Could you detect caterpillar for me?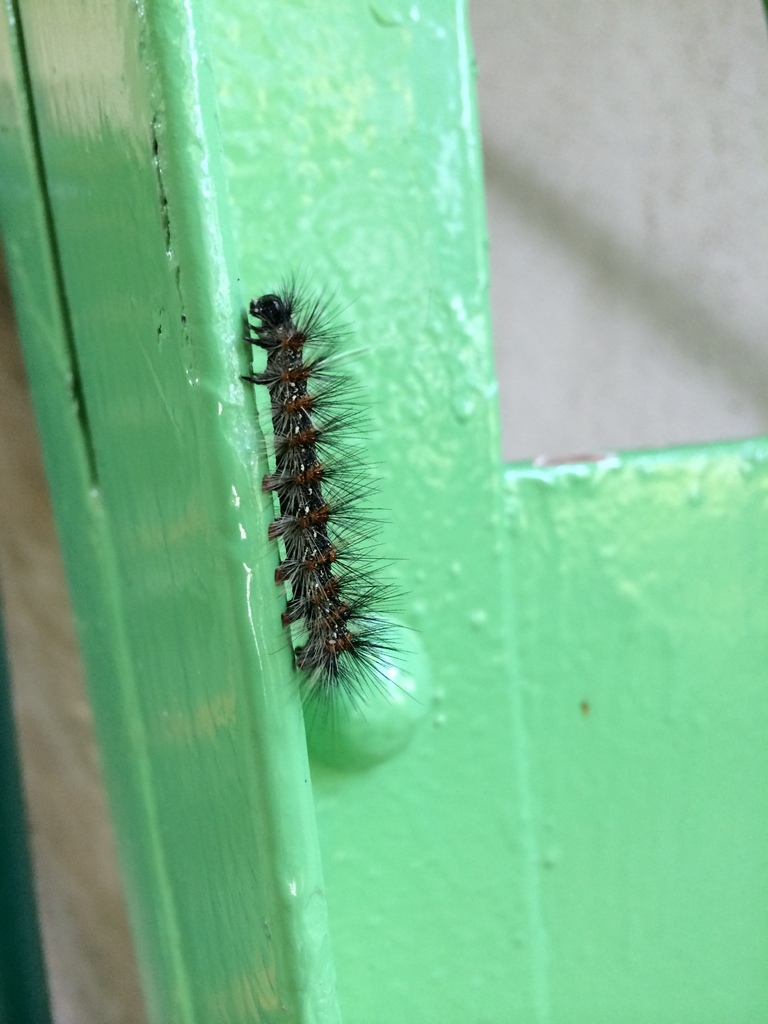
Detection result: <box>236,259,419,729</box>.
